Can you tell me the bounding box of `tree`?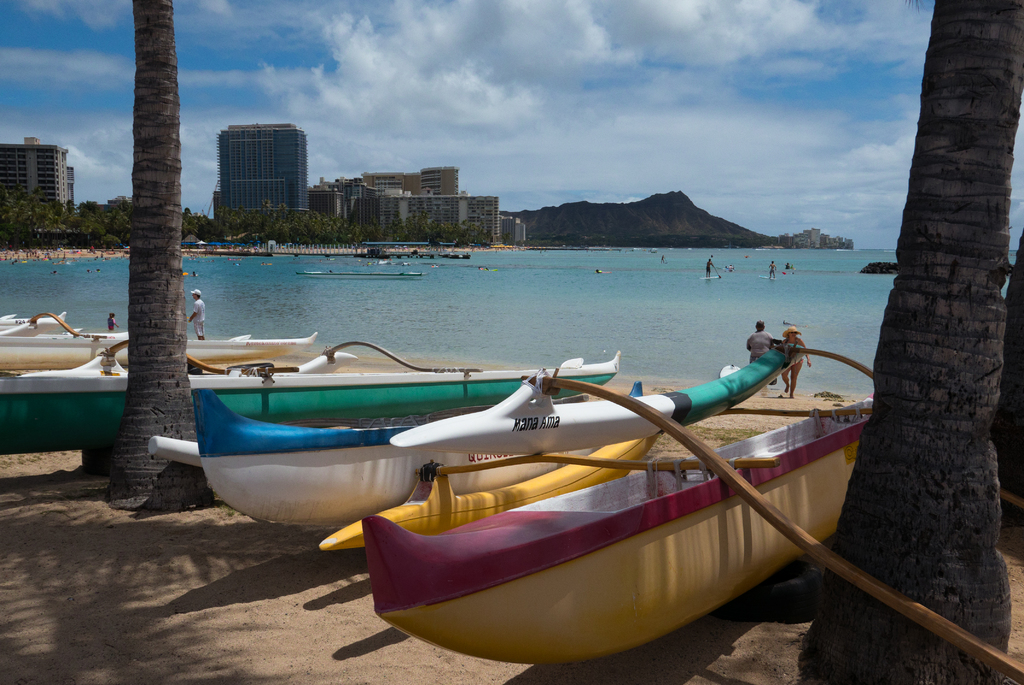
834/10/1023/682.
